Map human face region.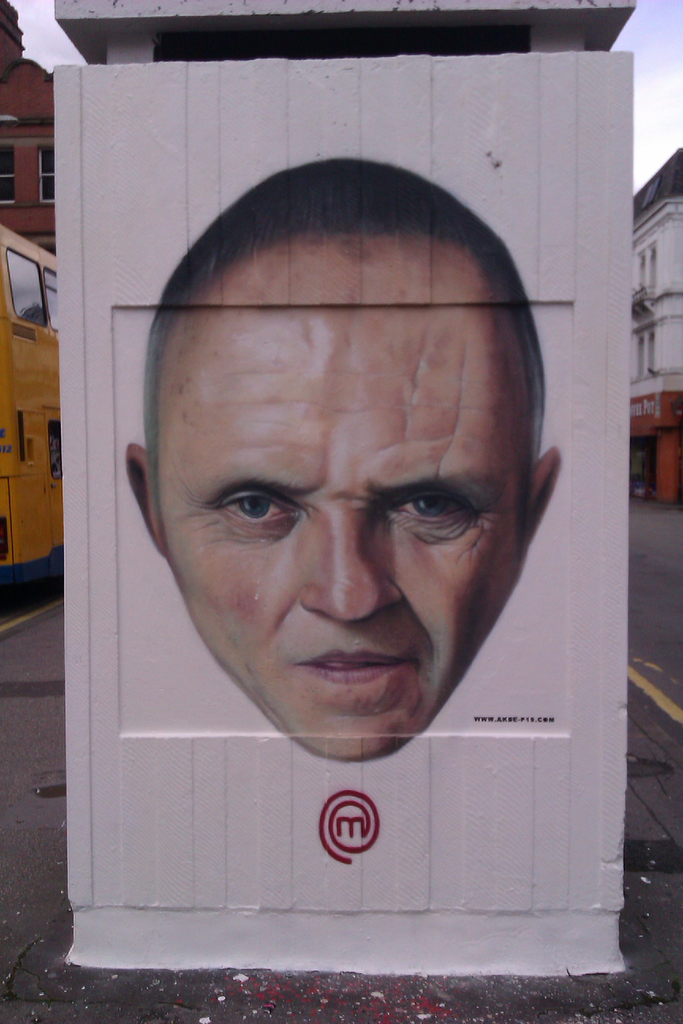
Mapped to [left=158, top=253, right=530, bottom=762].
